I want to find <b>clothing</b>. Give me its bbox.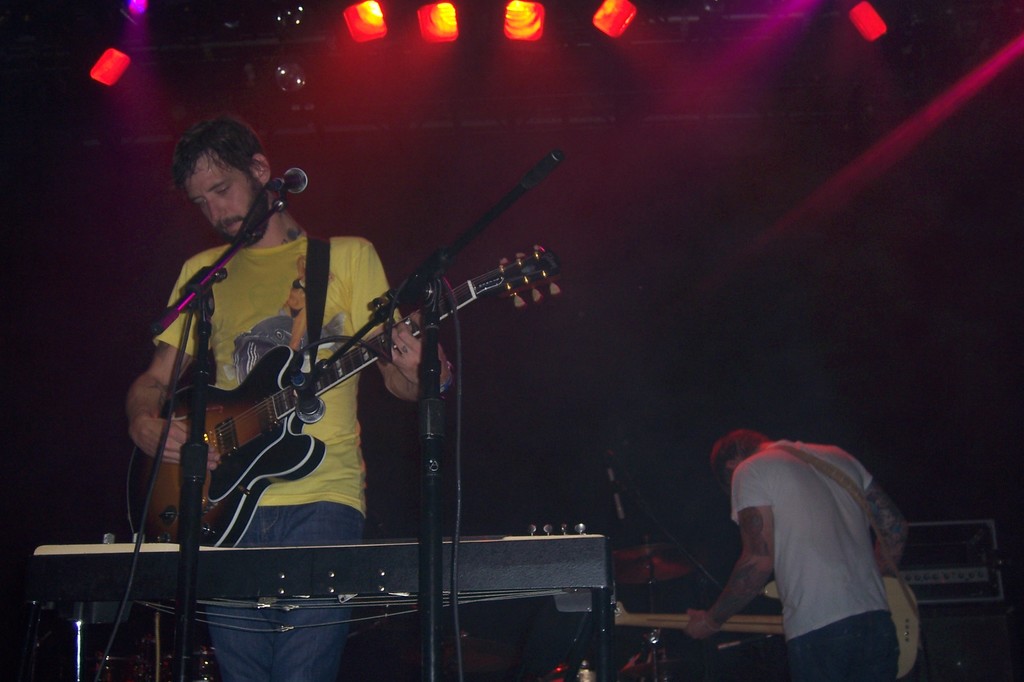
150:231:405:681.
